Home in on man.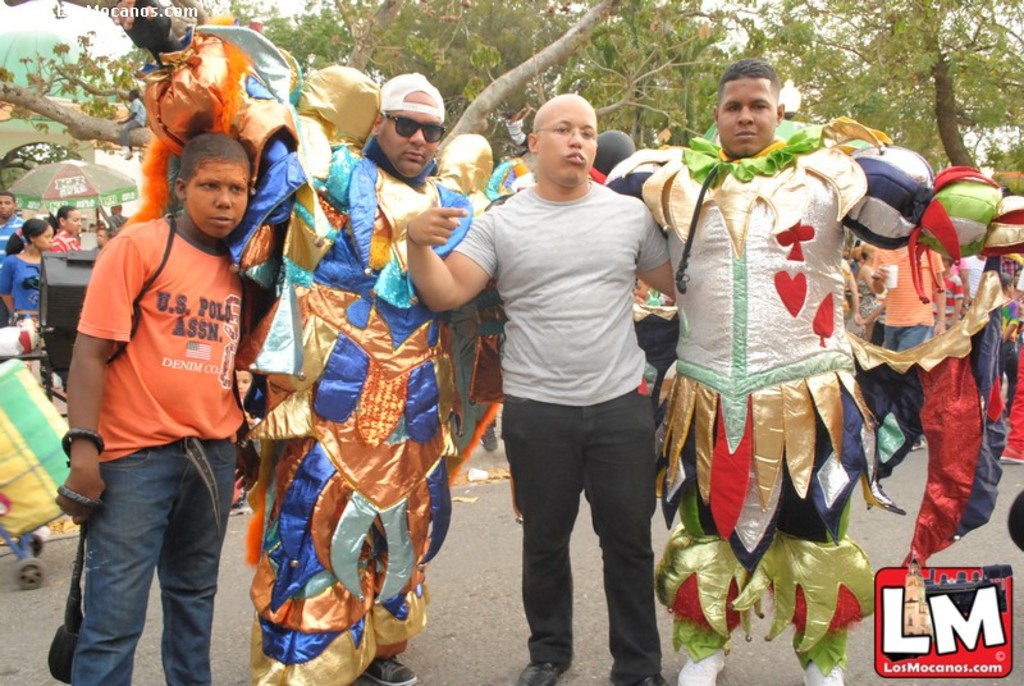
Homed in at [111, 0, 476, 685].
